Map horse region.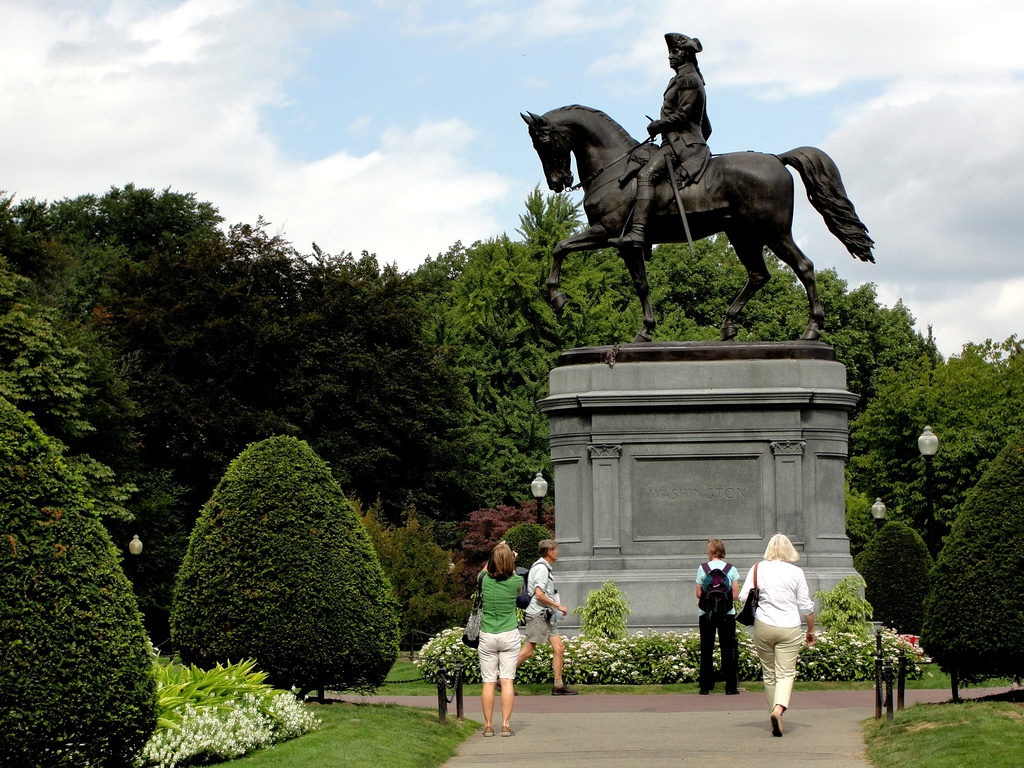
Mapped to bbox=[522, 103, 877, 344].
